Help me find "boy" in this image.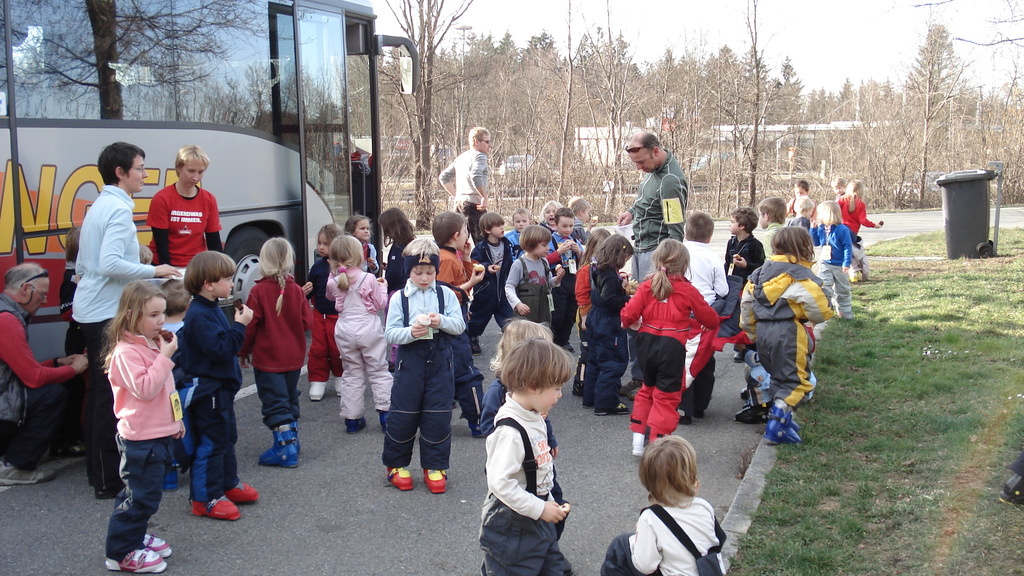
Found it: 427, 210, 486, 324.
